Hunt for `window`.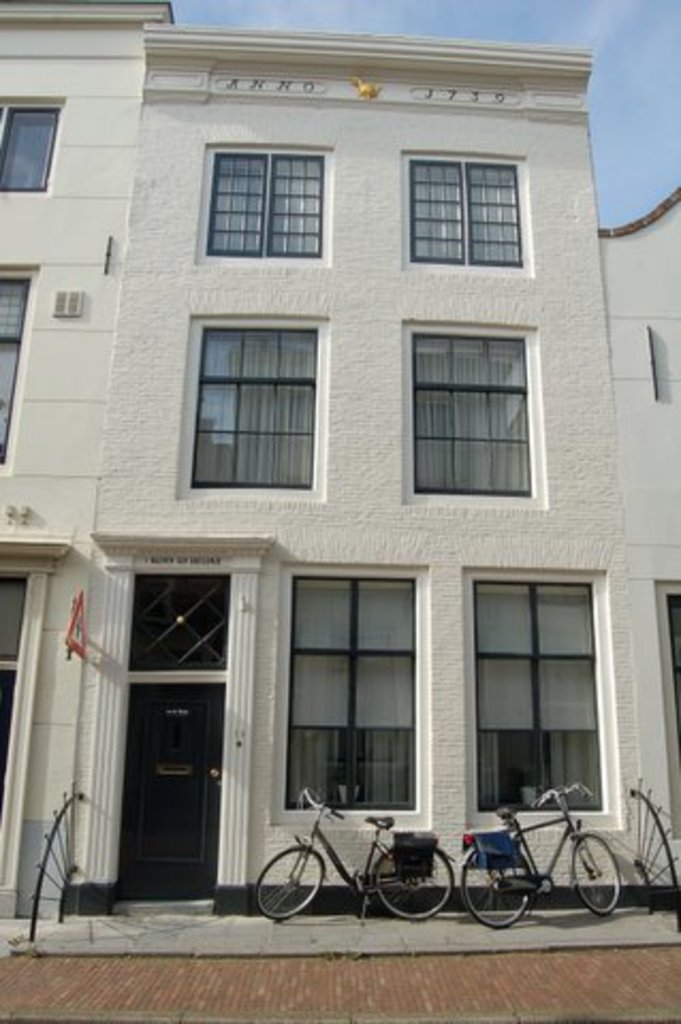
Hunted down at bbox=(199, 149, 333, 250).
